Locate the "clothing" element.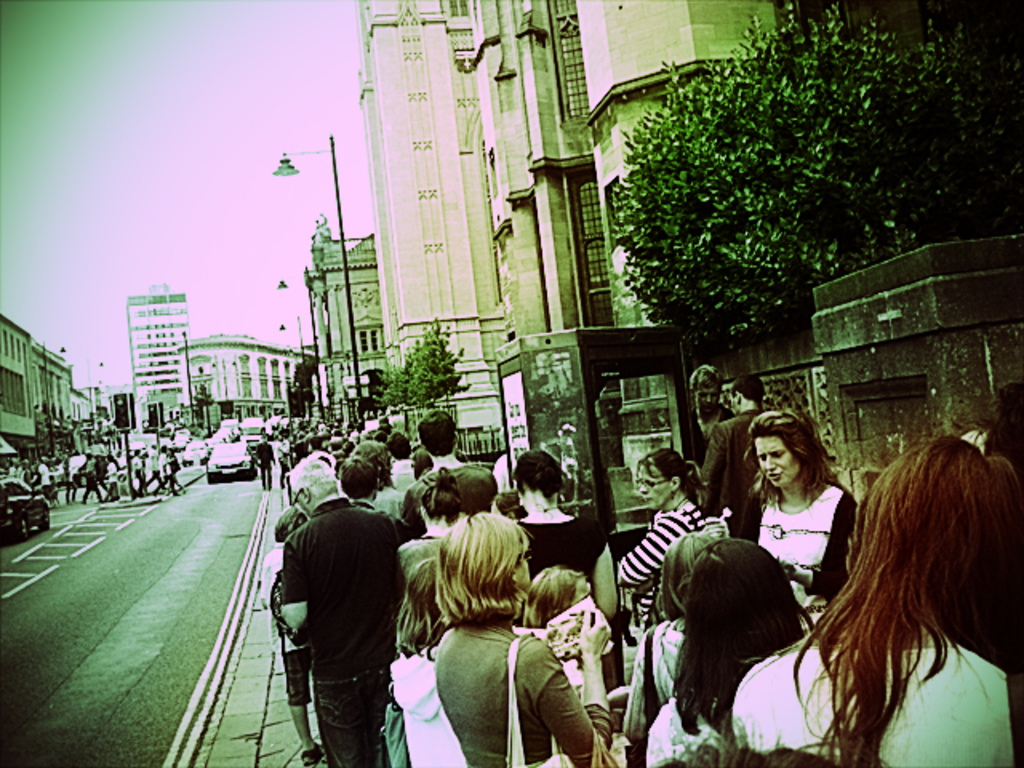
Element bbox: (430,621,611,766).
